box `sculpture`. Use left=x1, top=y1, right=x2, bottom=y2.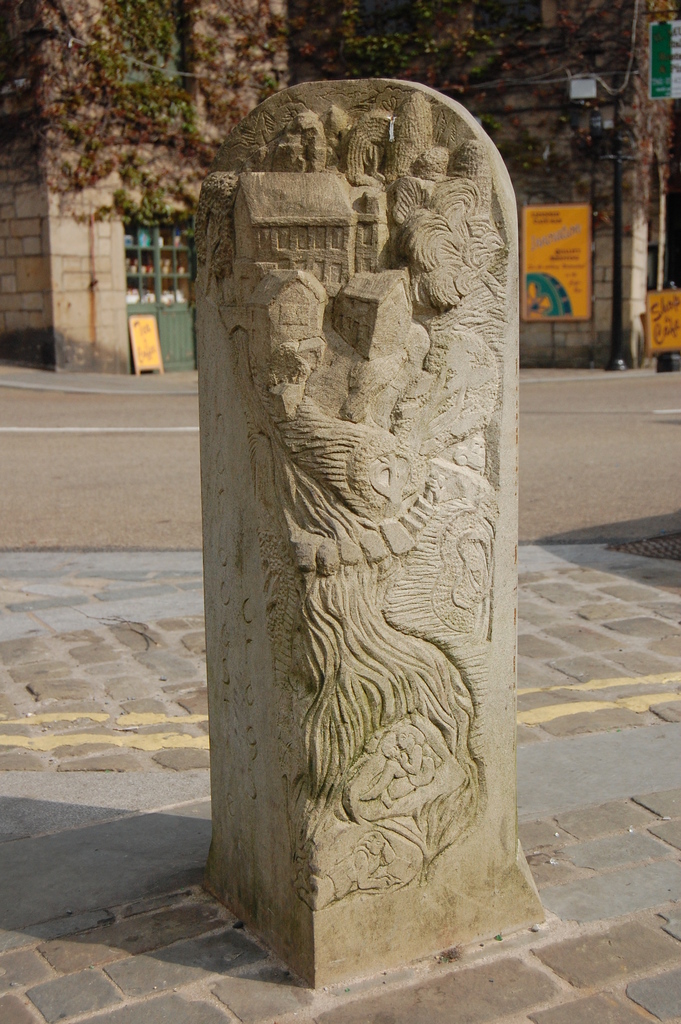
left=199, top=89, right=497, bottom=893.
